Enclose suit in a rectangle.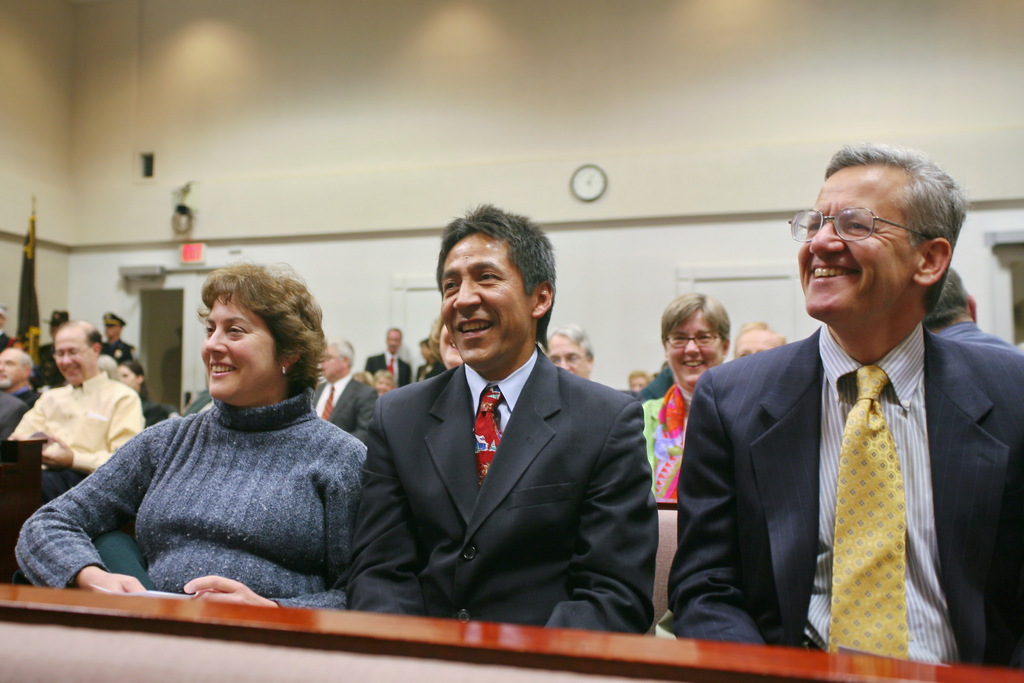
(341,331,659,647).
